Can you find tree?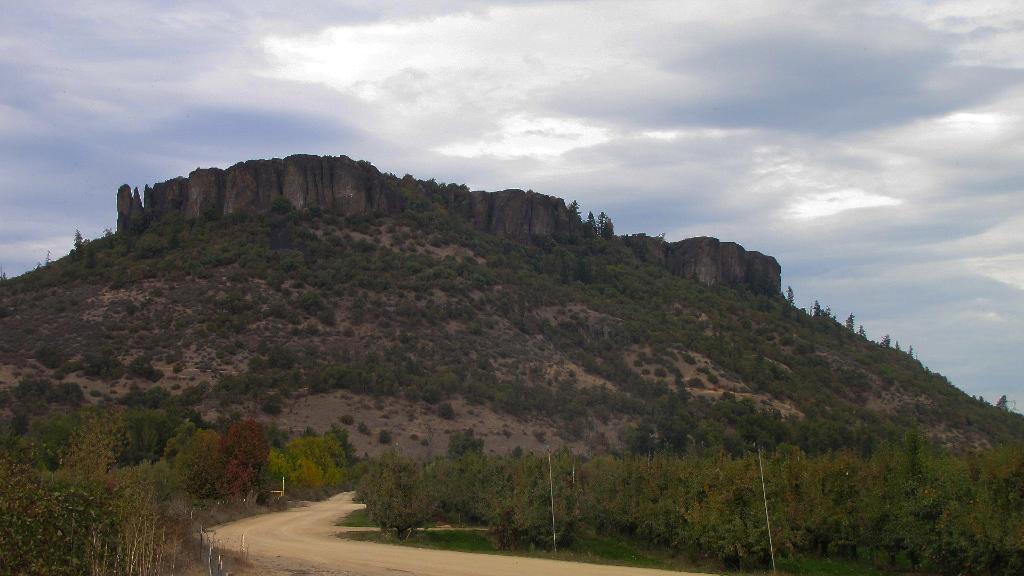
Yes, bounding box: left=858, top=324, right=867, bottom=339.
